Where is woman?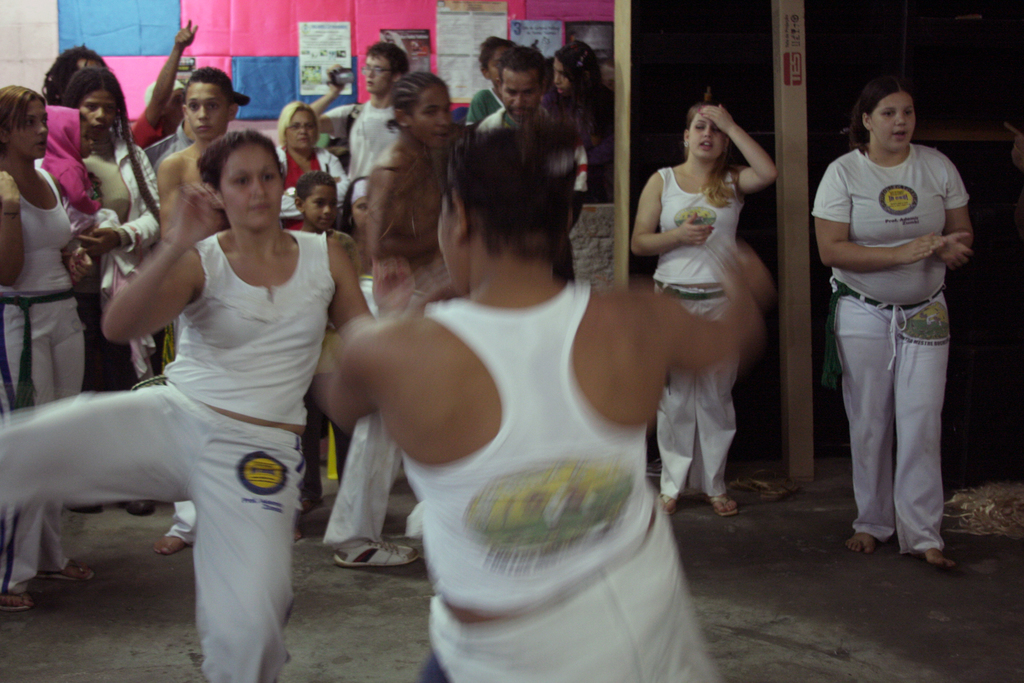
<bbox>268, 94, 351, 233</bbox>.
